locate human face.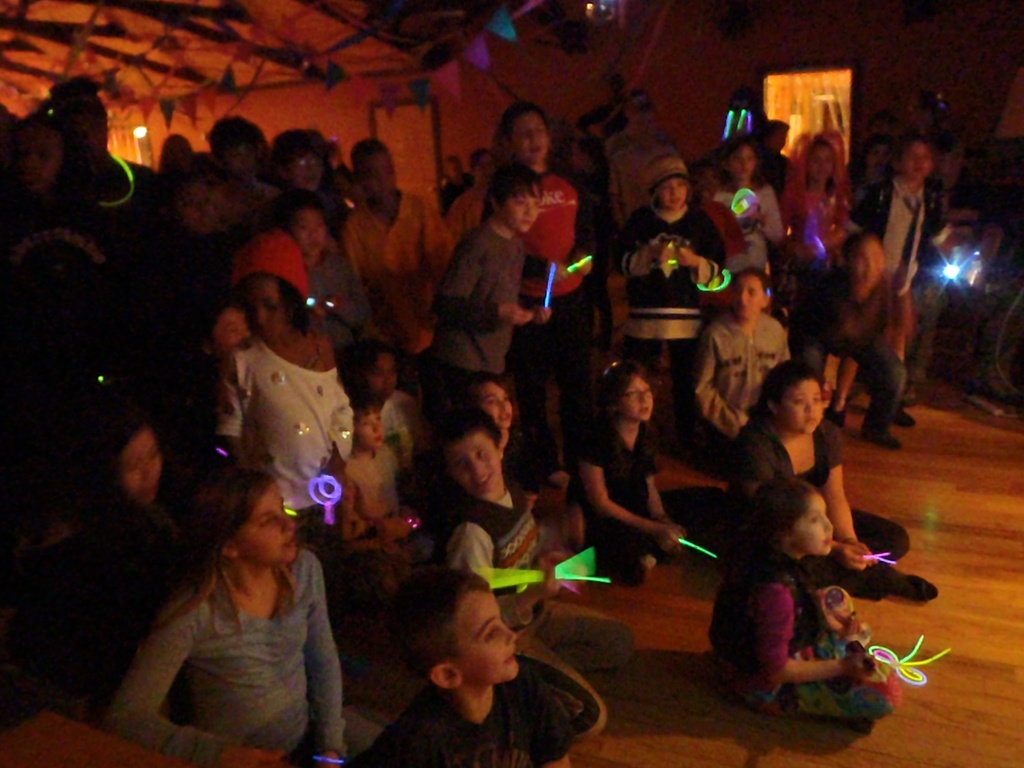
Bounding box: Rect(847, 237, 887, 286).
